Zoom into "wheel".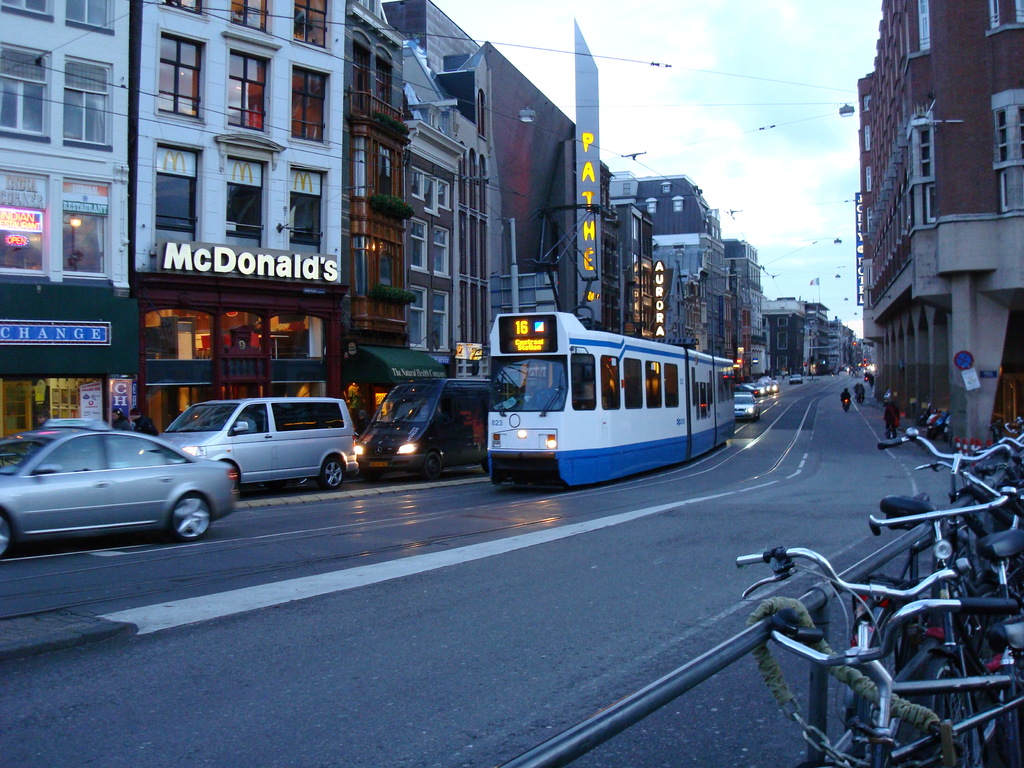
Zoom target: x1=422, y1=451, x2=440, y2=479.
